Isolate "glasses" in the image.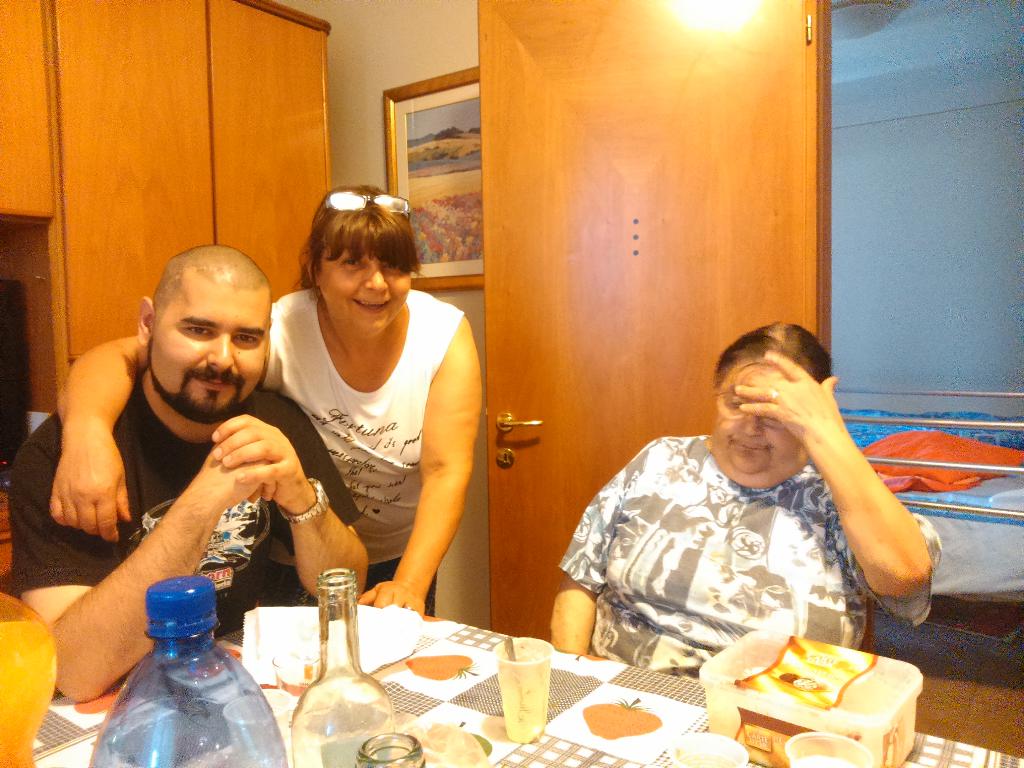
Isolated region: rect(714, 390, 791, 421).
